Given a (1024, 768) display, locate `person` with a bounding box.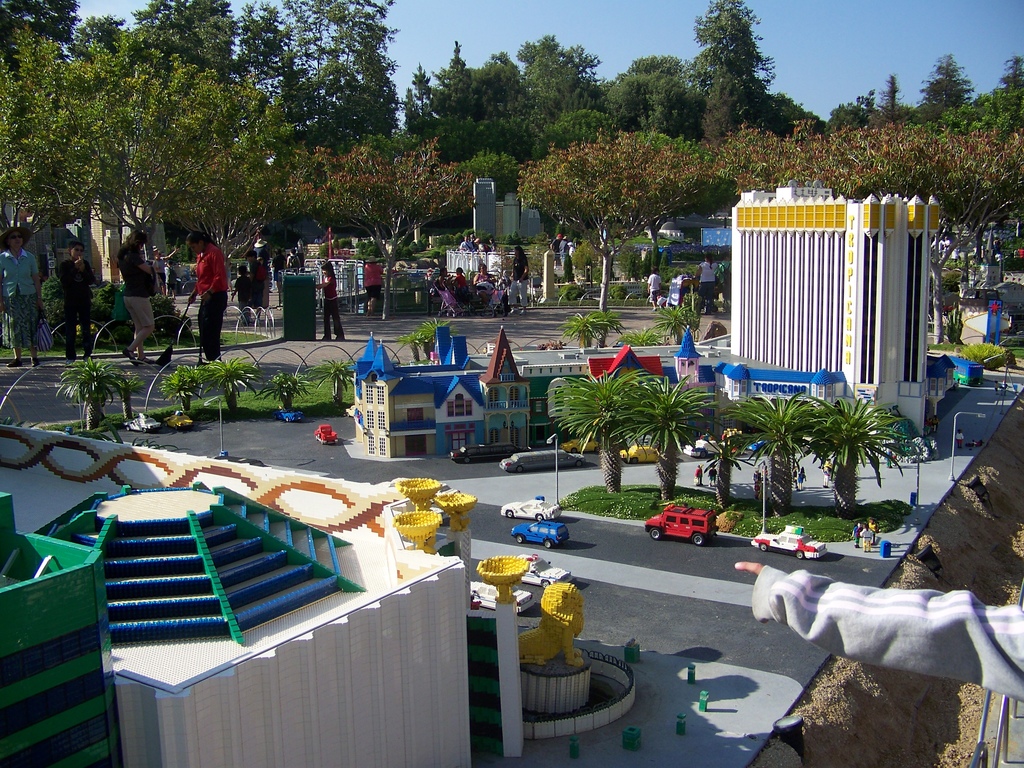
Located: (0,221,48,371).
